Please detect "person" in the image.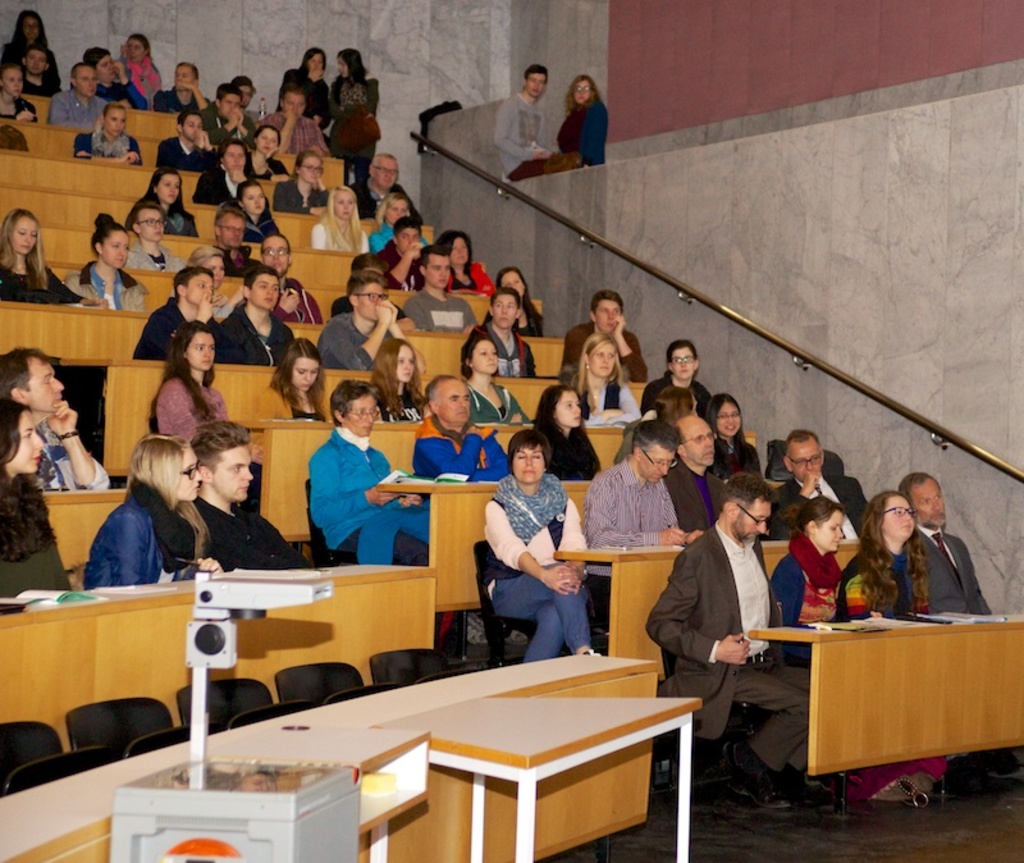
x1=0 y1=206 x2=105 y2=306.
